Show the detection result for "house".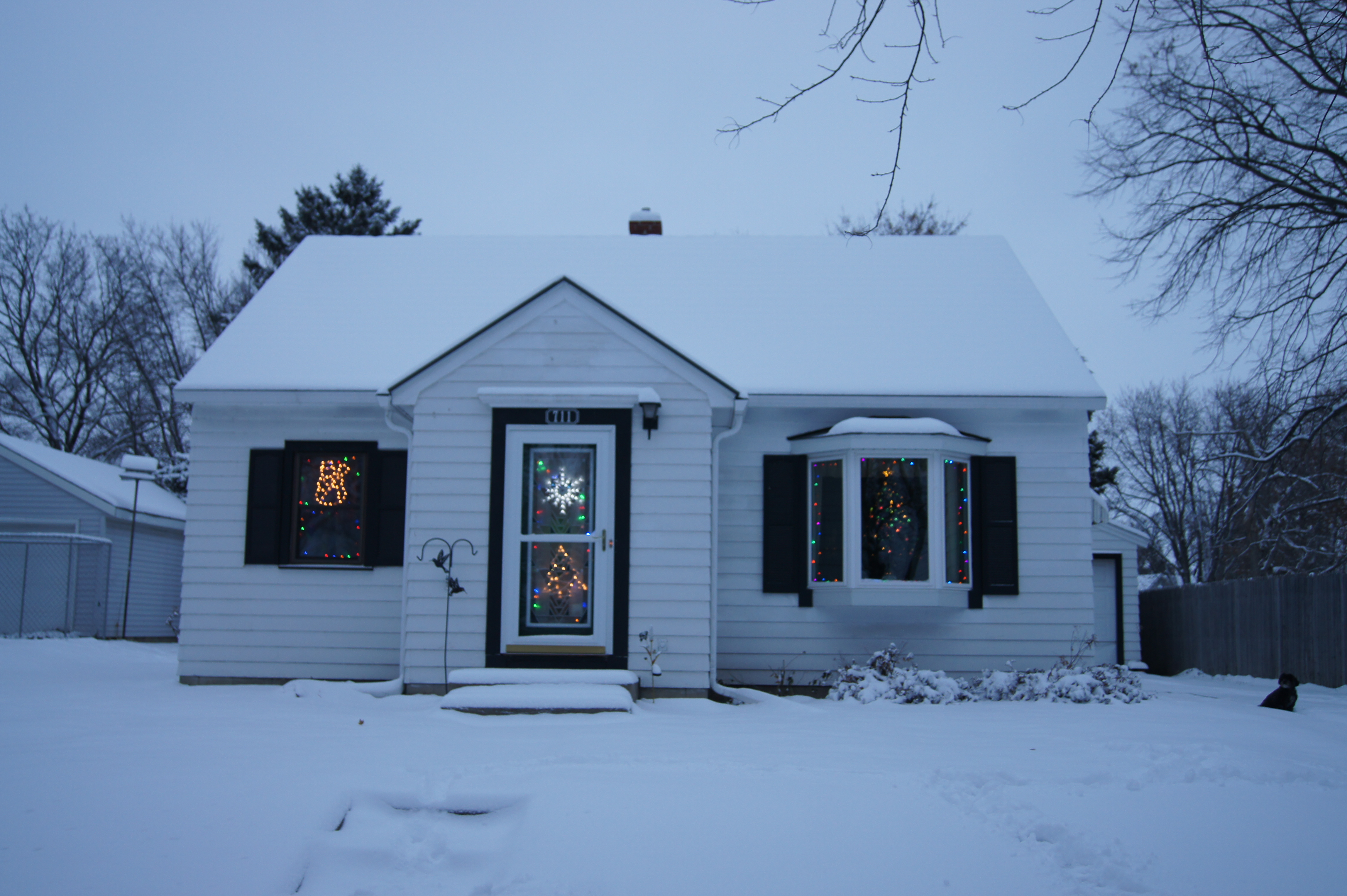
bbox=[0, 125, 57, 188].
